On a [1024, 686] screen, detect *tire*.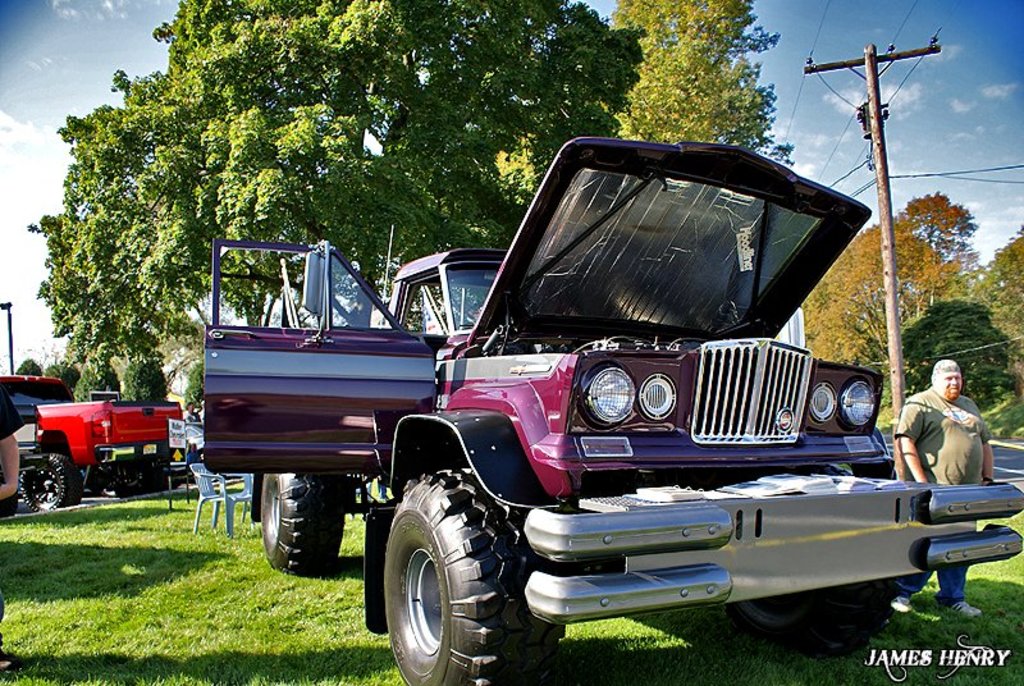
(376,472,507,685).
